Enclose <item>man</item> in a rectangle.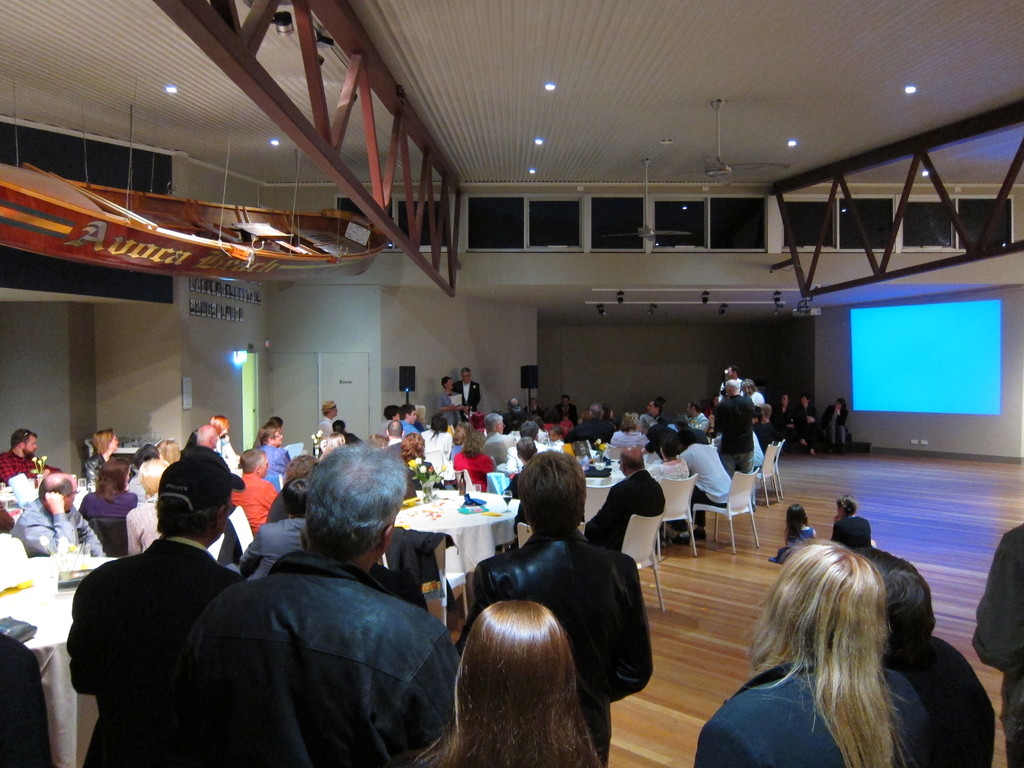
pyautogui.locateOnScreen(552, 392, 582, 427).
